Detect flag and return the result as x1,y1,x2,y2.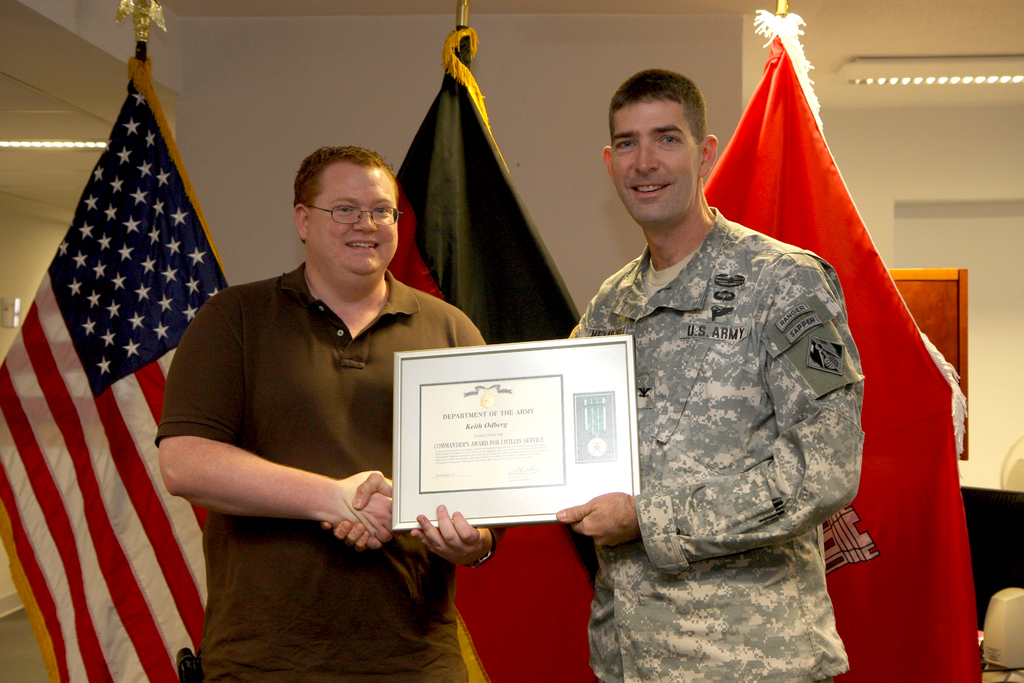
385,30,611,682.
